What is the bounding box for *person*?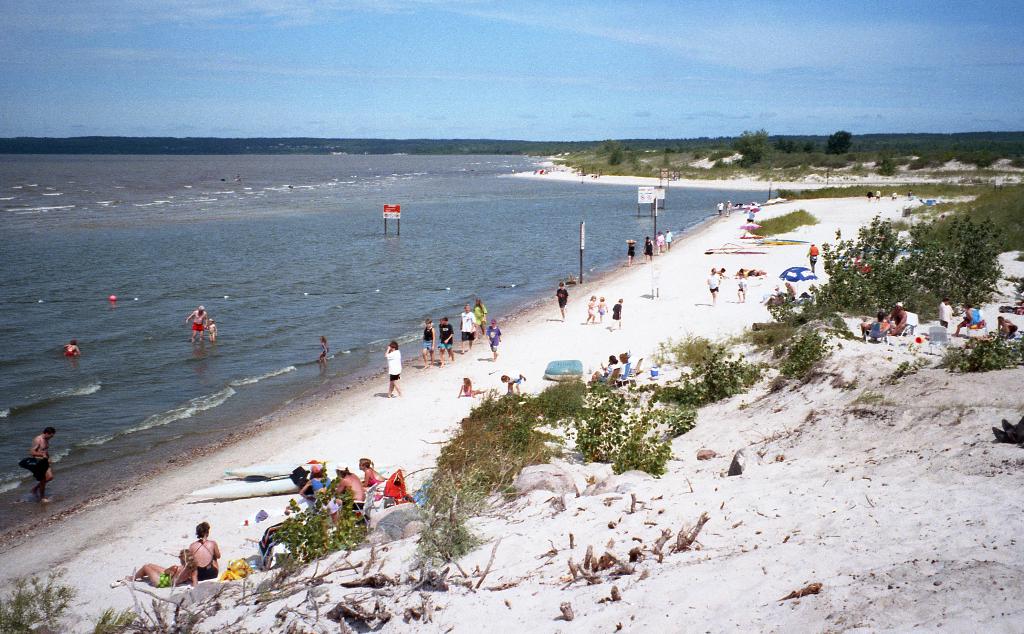
bbox=(423, 317, 435, 370).
